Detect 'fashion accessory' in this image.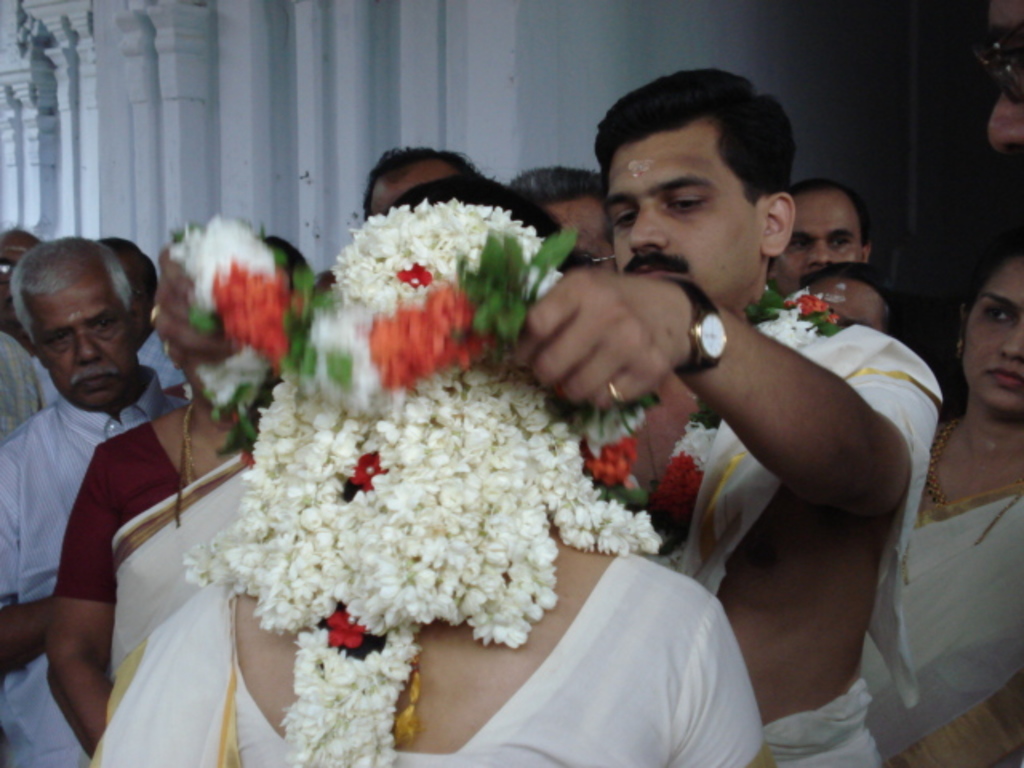
Detection: Rect(181, 394, 206, 480).
